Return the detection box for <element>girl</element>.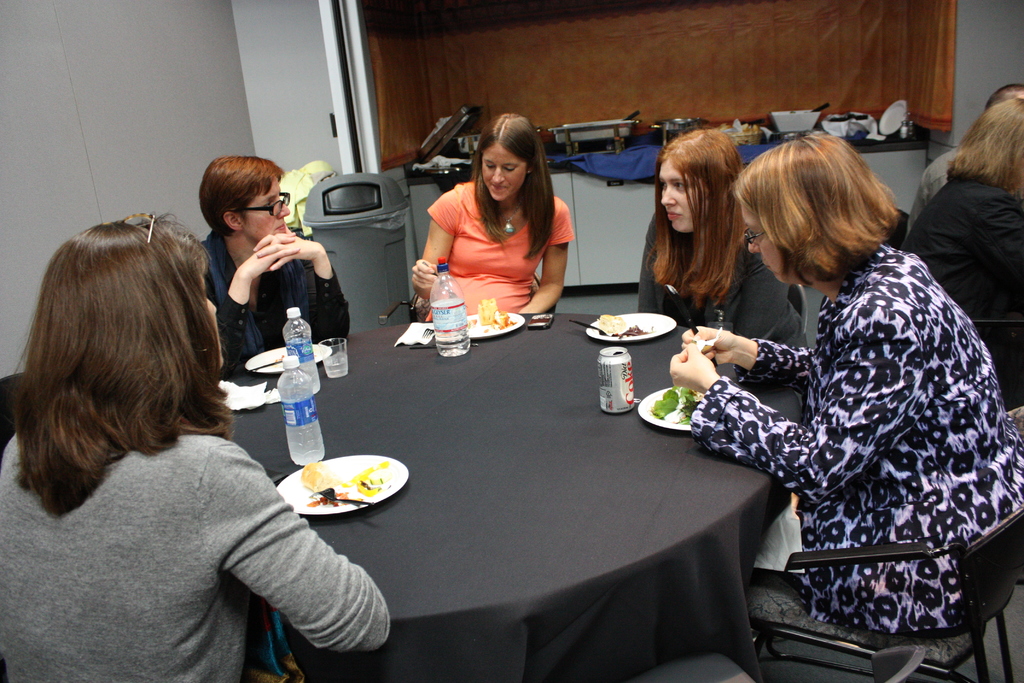
bbox=[0, 206, 394, 682].
